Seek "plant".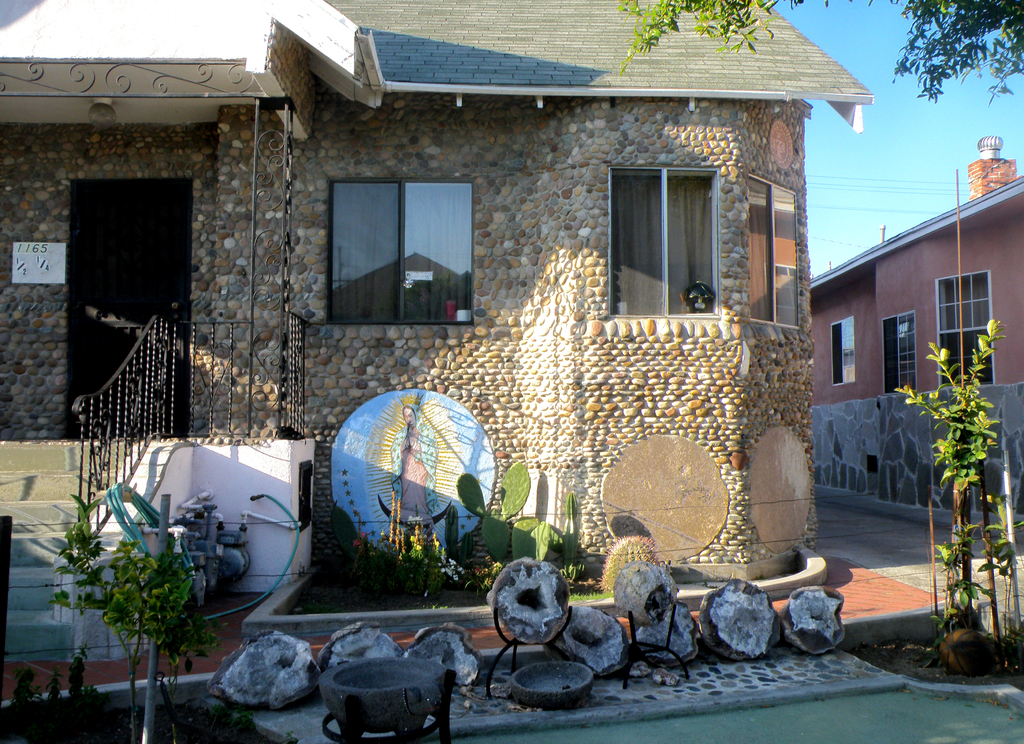
337 506 489 608.
